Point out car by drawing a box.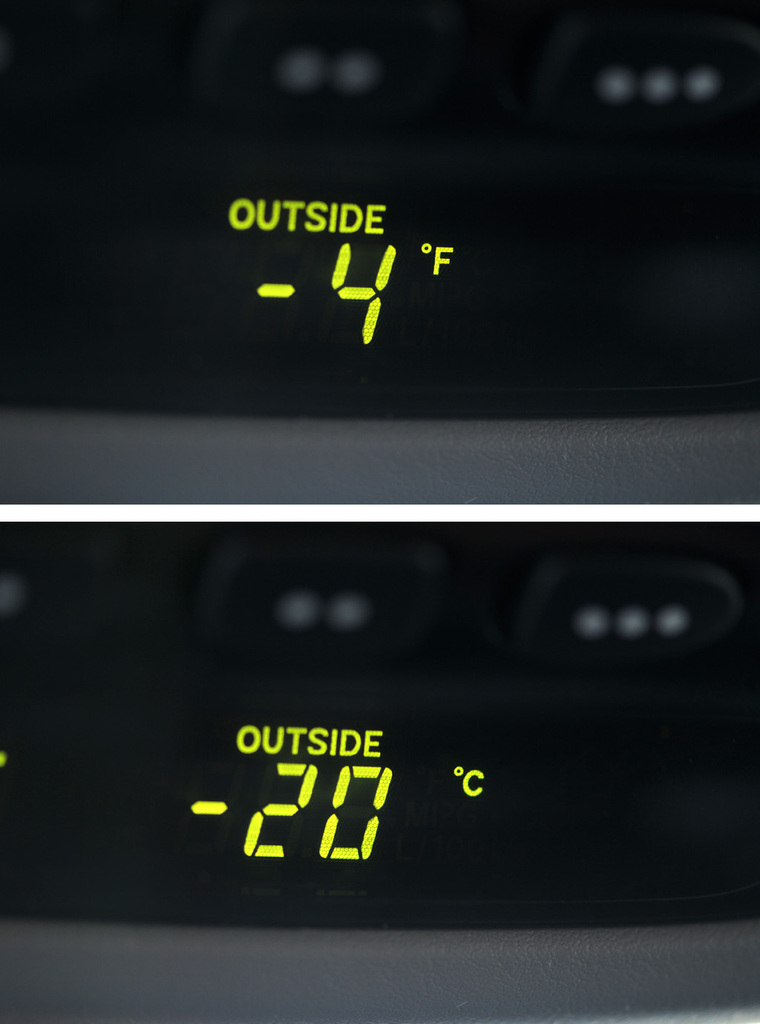
pyautogui.locateOnScreen(1, 525, 759, 1023).
